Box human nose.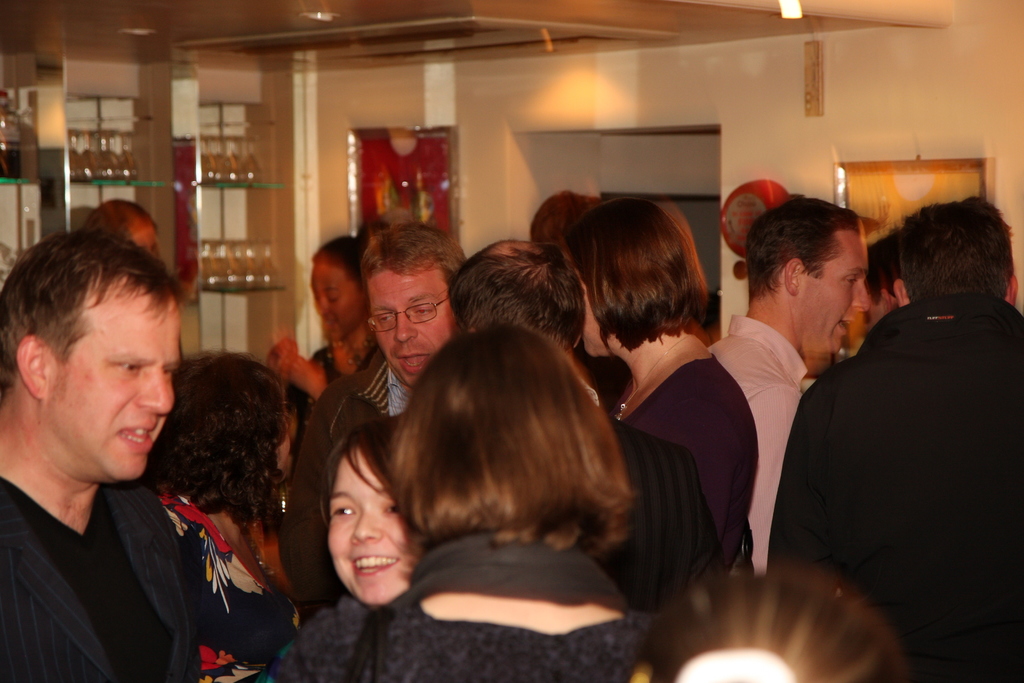
select_region(395, 312, 420, 343).
